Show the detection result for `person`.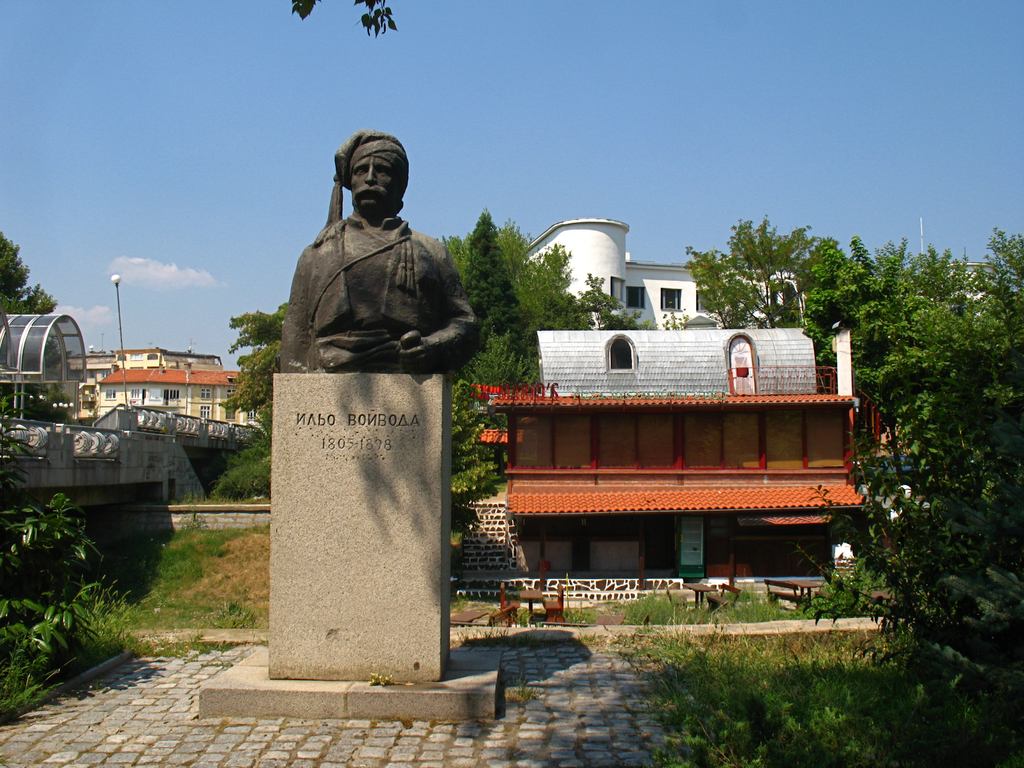
x1=280, y1=127, x2=479, y2=374.
